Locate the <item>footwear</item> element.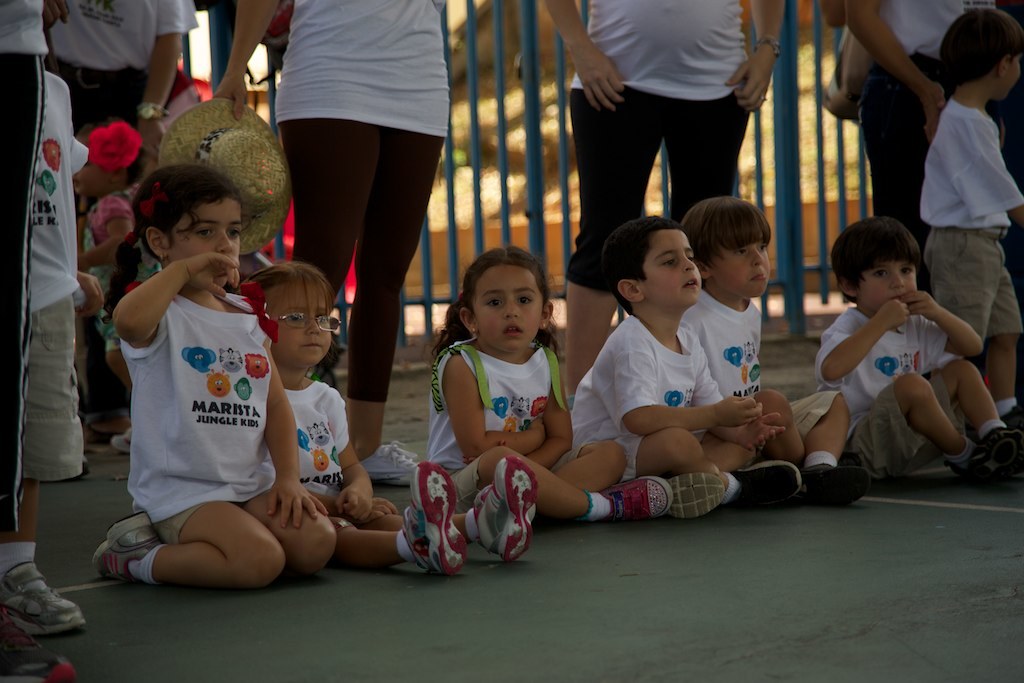
Element bbox: bbox=[997, 399, 1023, 426].
